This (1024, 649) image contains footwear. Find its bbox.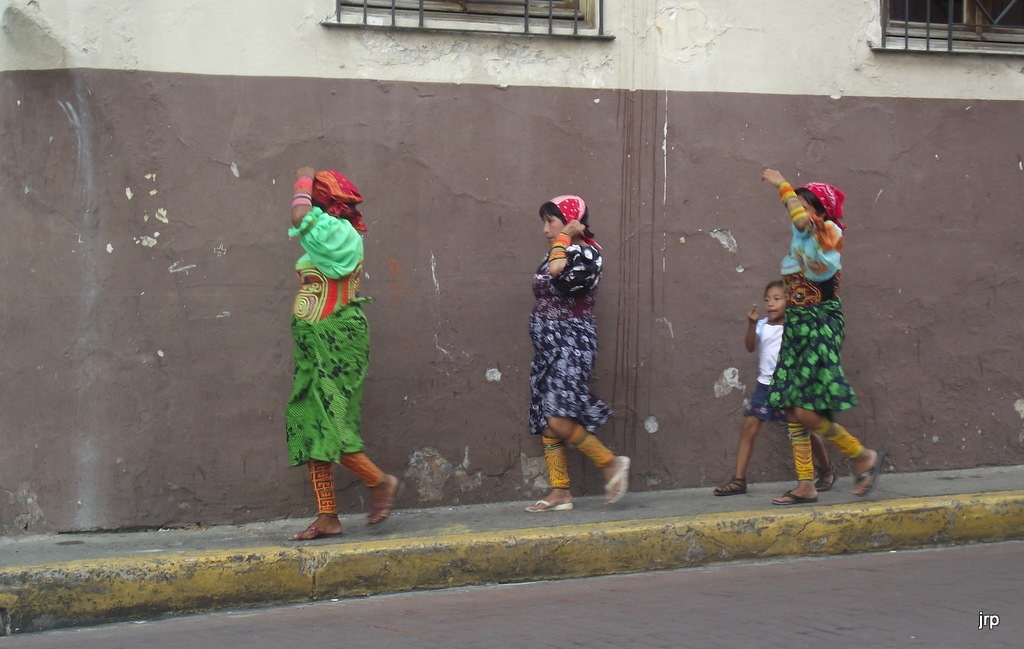
pyautogui.locateOnScreen(290, 509, 347, 543).
